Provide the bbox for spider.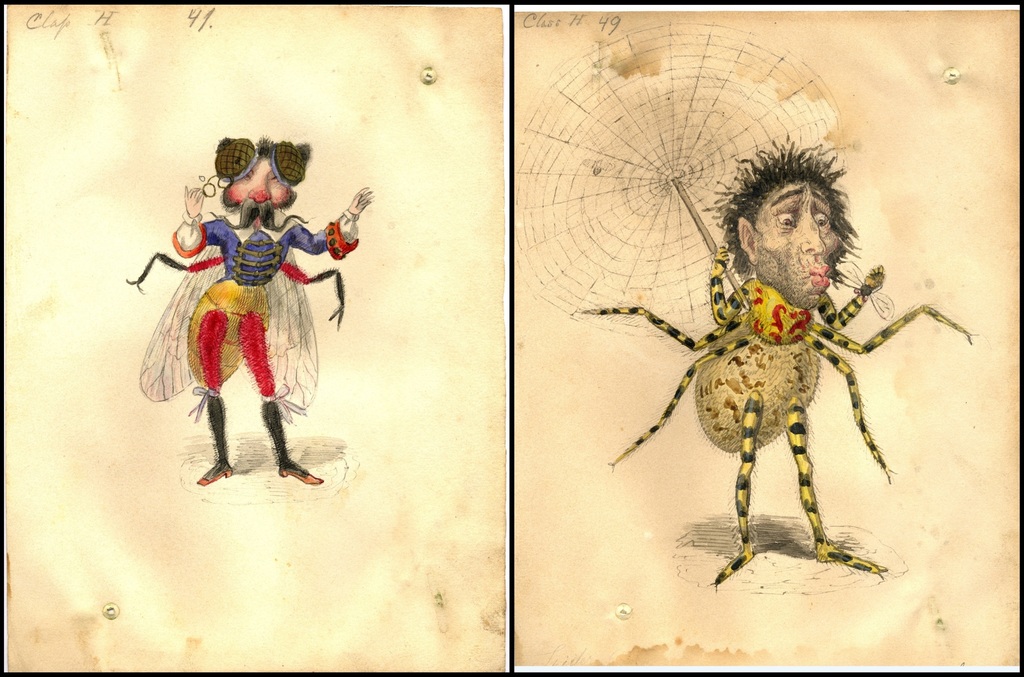
[568, 241, 979, 590].
